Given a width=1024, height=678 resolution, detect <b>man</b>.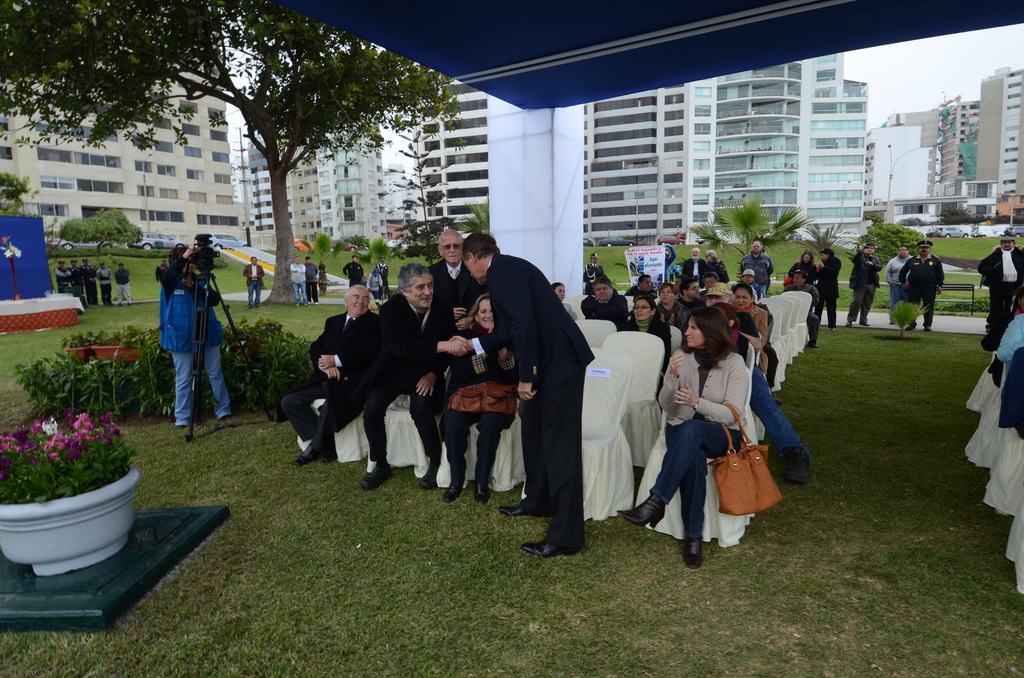
pyautogui.locateOnScreen(357, 260, 473, 492).
